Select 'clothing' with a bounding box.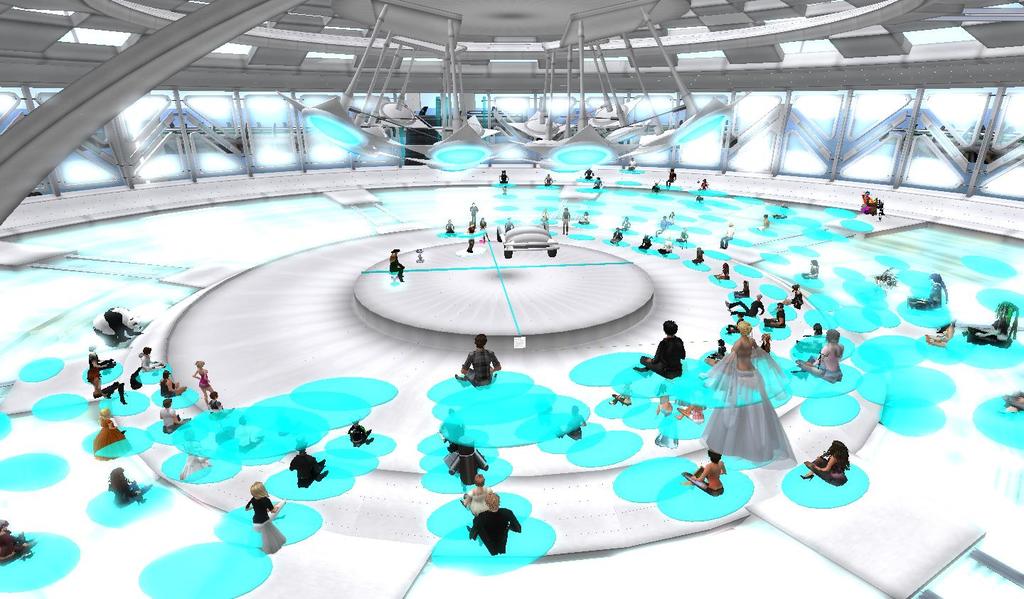
<box>924,325,955,343</box>.
